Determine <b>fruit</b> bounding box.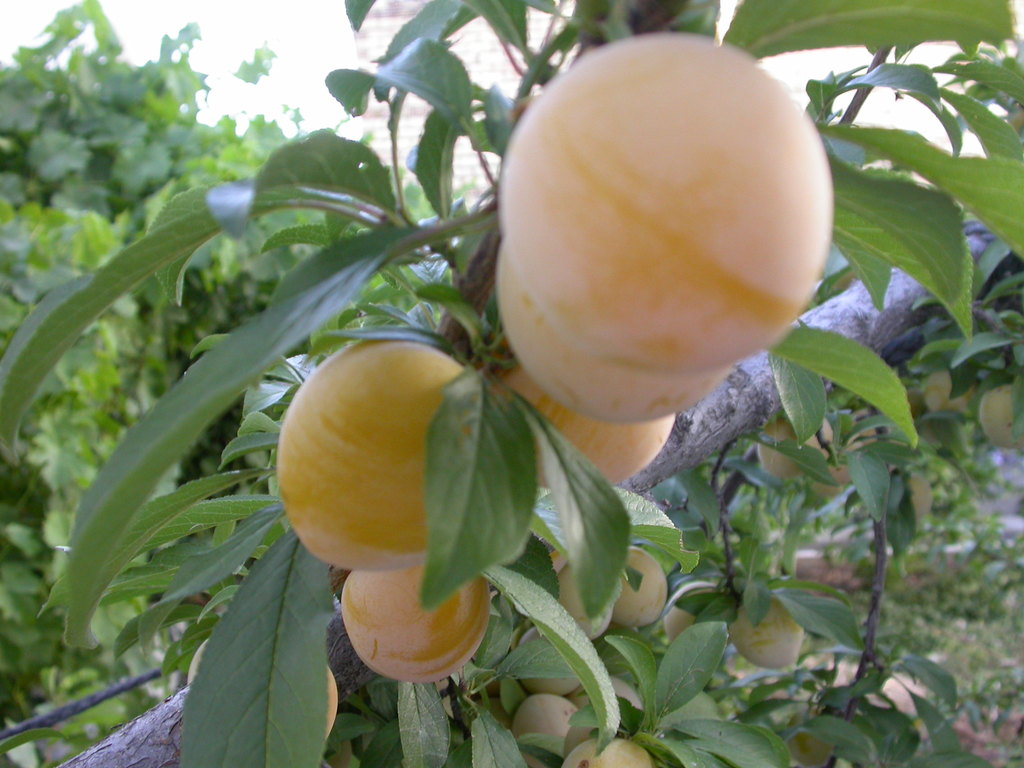
Determined: rect(511, 692, 583, 767).
